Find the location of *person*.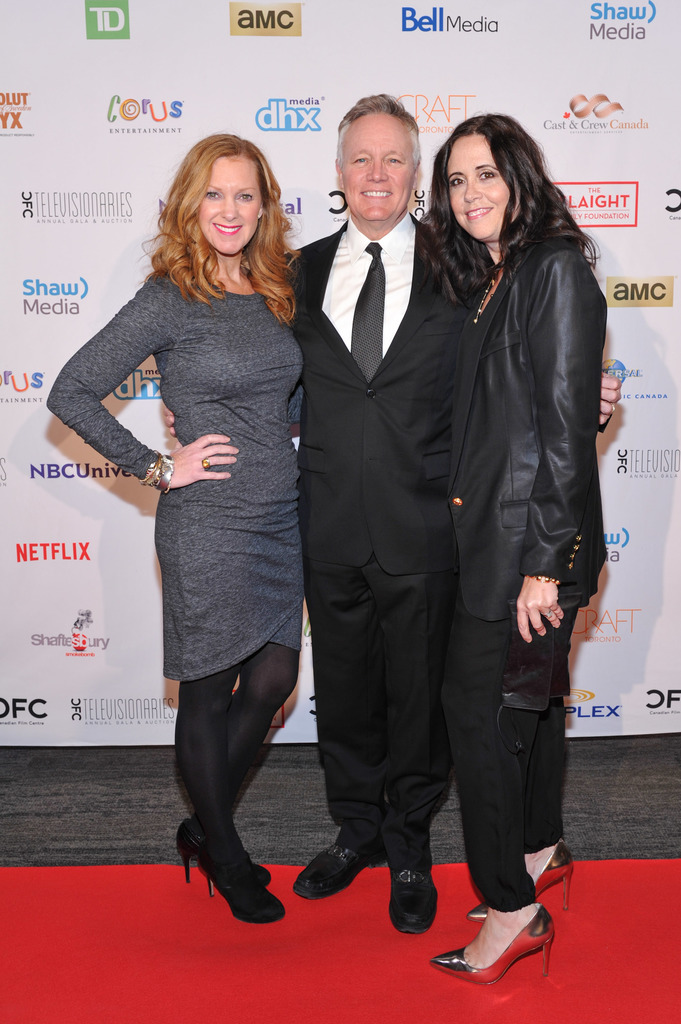
Location: <region>422, 100, 615, 991</region>.
